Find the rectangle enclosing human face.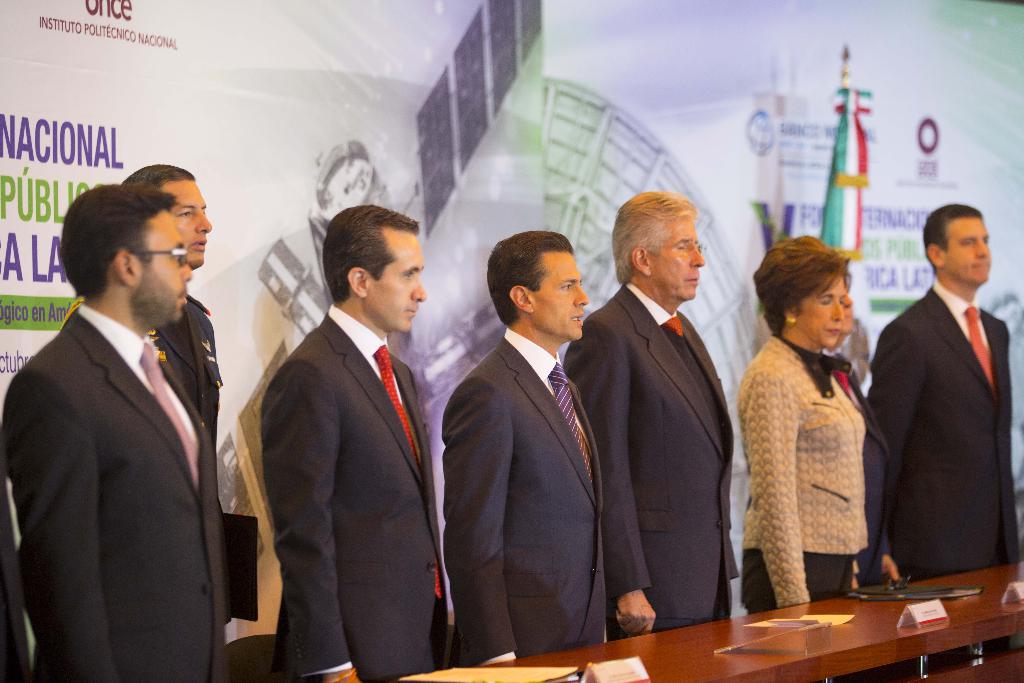
Rect(840, 299, 852, 336).
